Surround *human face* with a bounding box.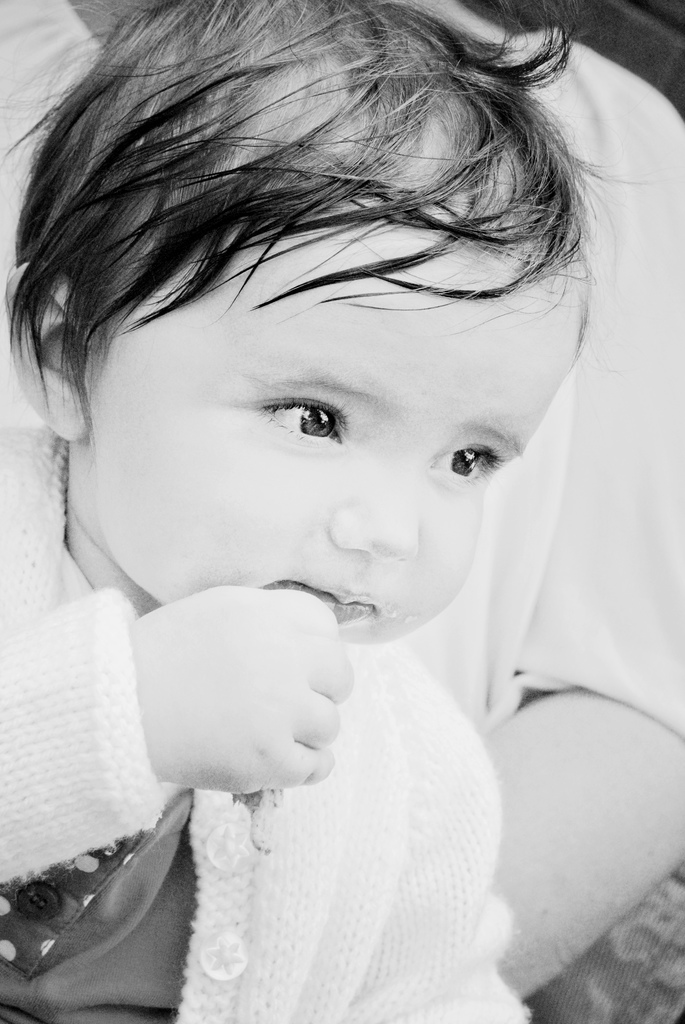
[88, 191, 579, 646].
